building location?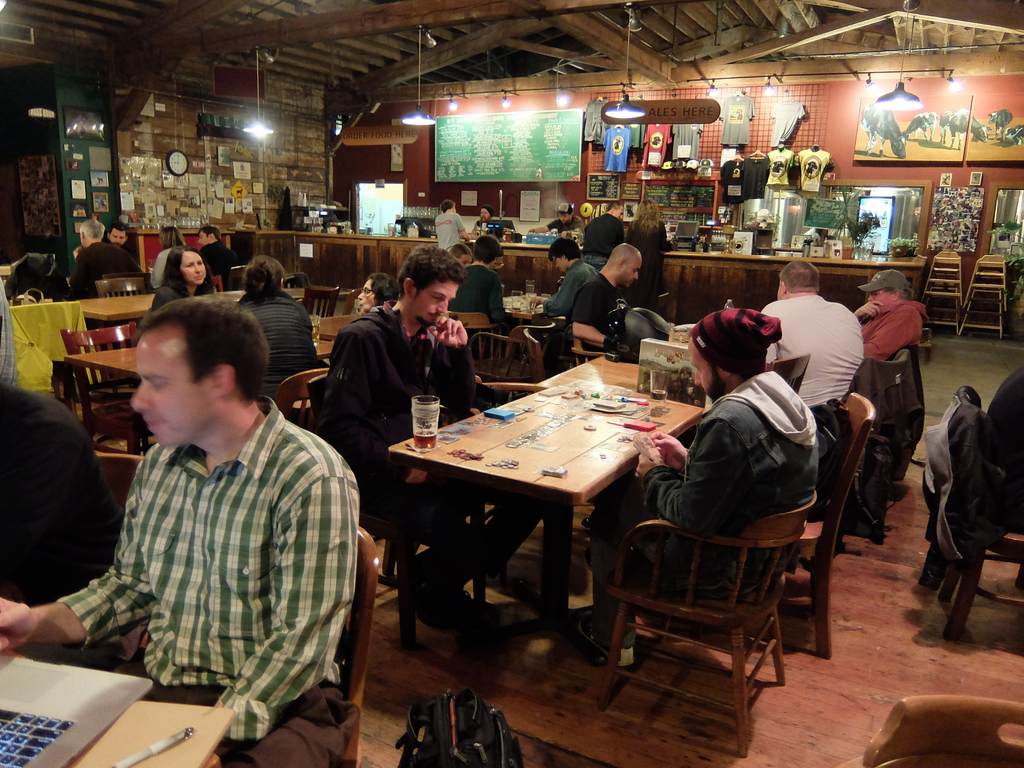
locate(0, 0, 1023, 767)
